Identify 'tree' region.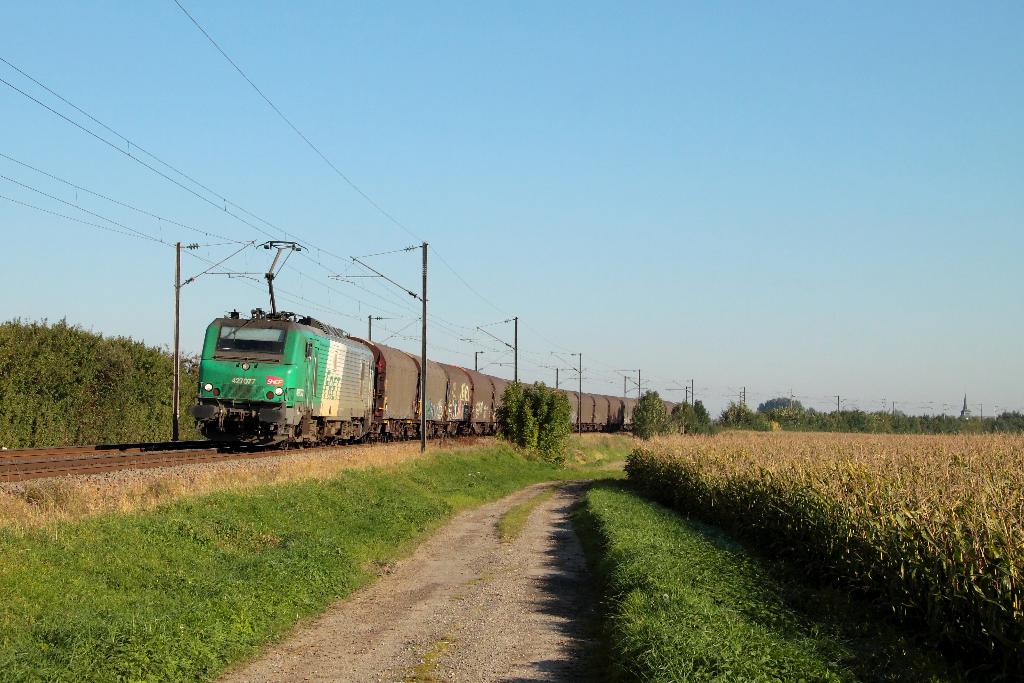
Region: select_region(712, 395, 766, 433).
